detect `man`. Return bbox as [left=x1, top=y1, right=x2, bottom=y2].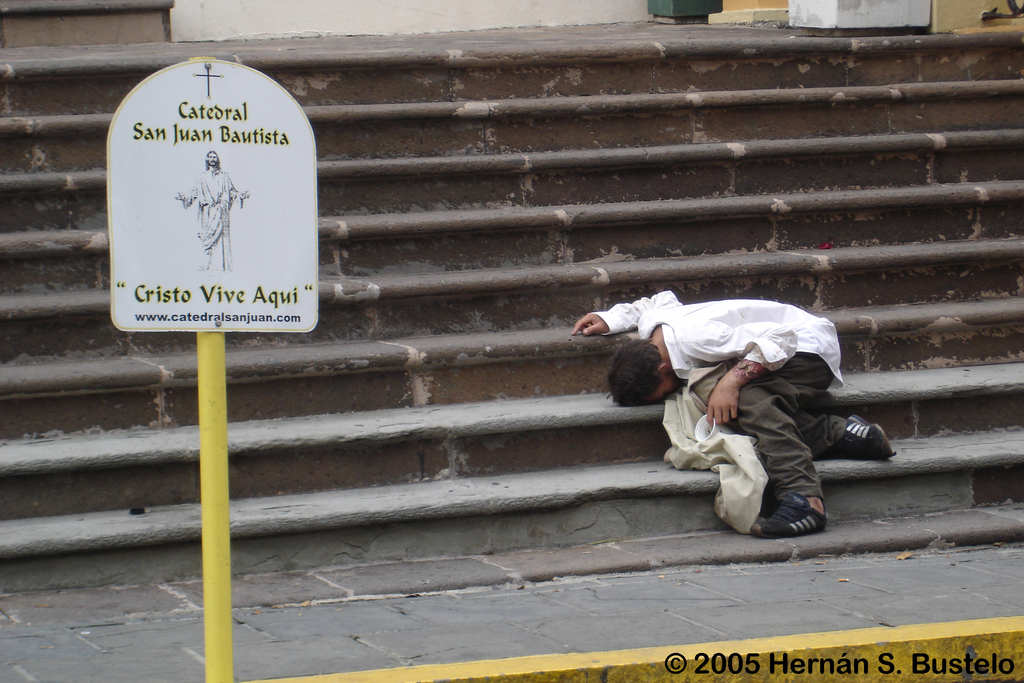
[left=573, top=291, right=894, bottom=534].
